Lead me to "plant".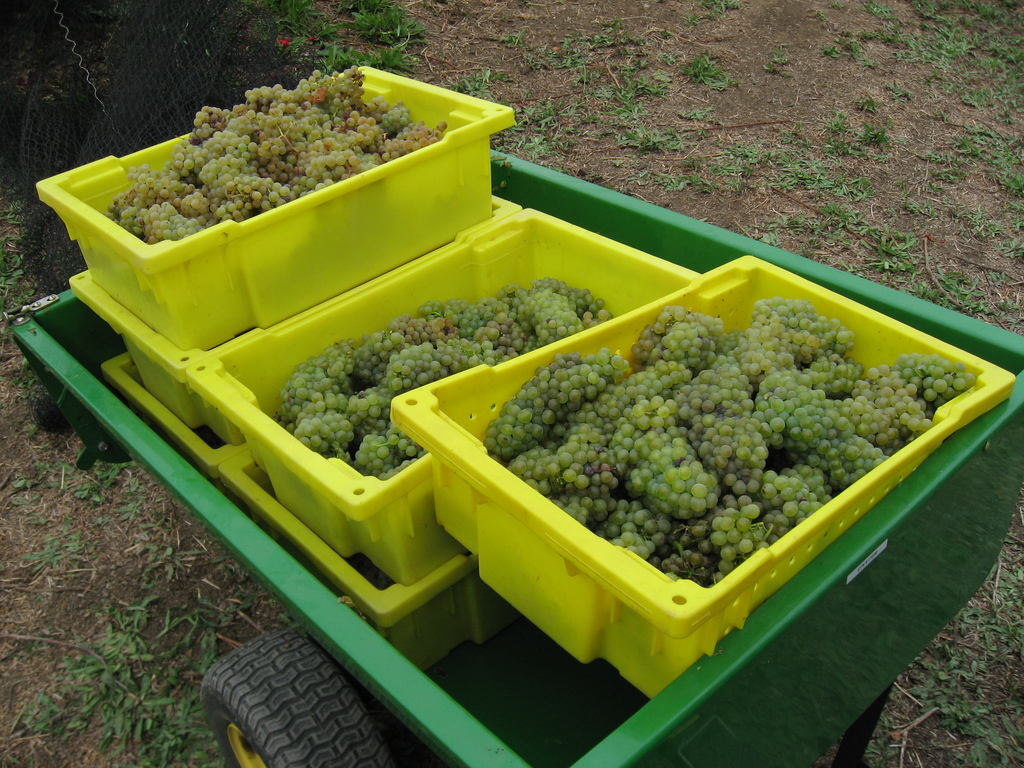
Lead to (58, 456, 75, 480).
